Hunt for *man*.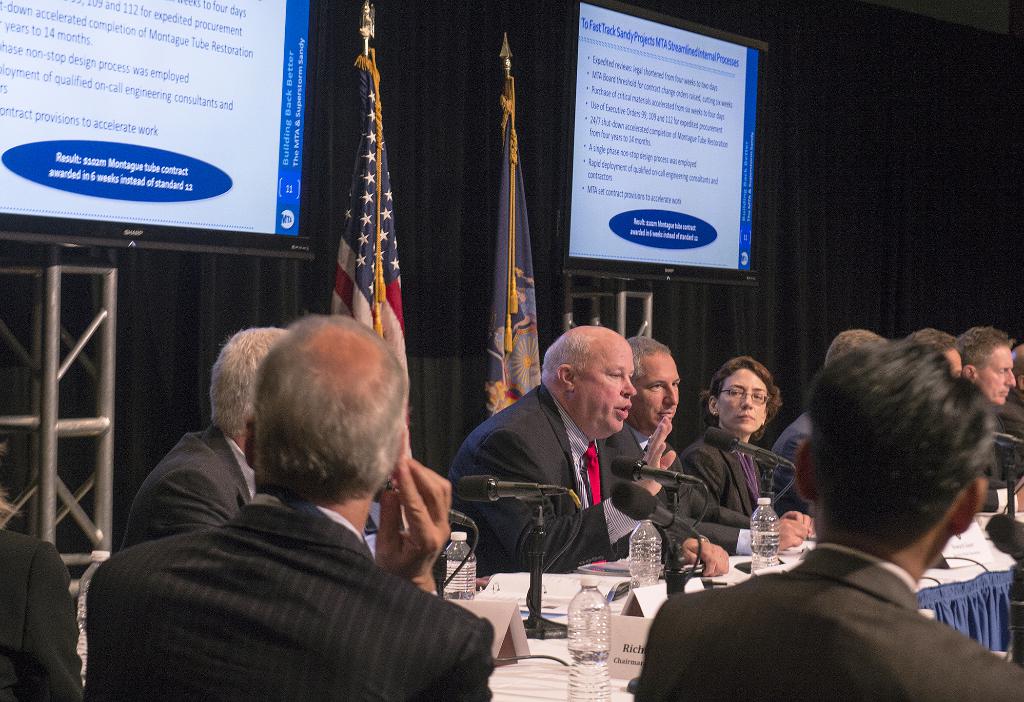
Hunted down at <region>634, 339, 1021, 701</region>.
